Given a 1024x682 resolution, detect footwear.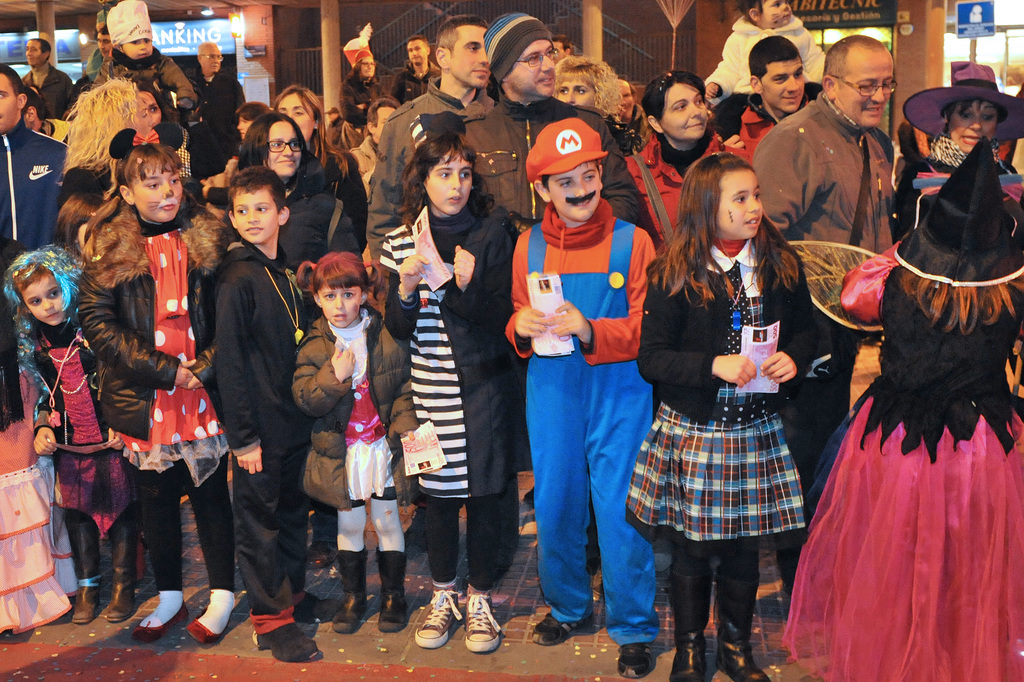
{"left": 533, "top": 608, "right": 595, "bottom": 647}.
